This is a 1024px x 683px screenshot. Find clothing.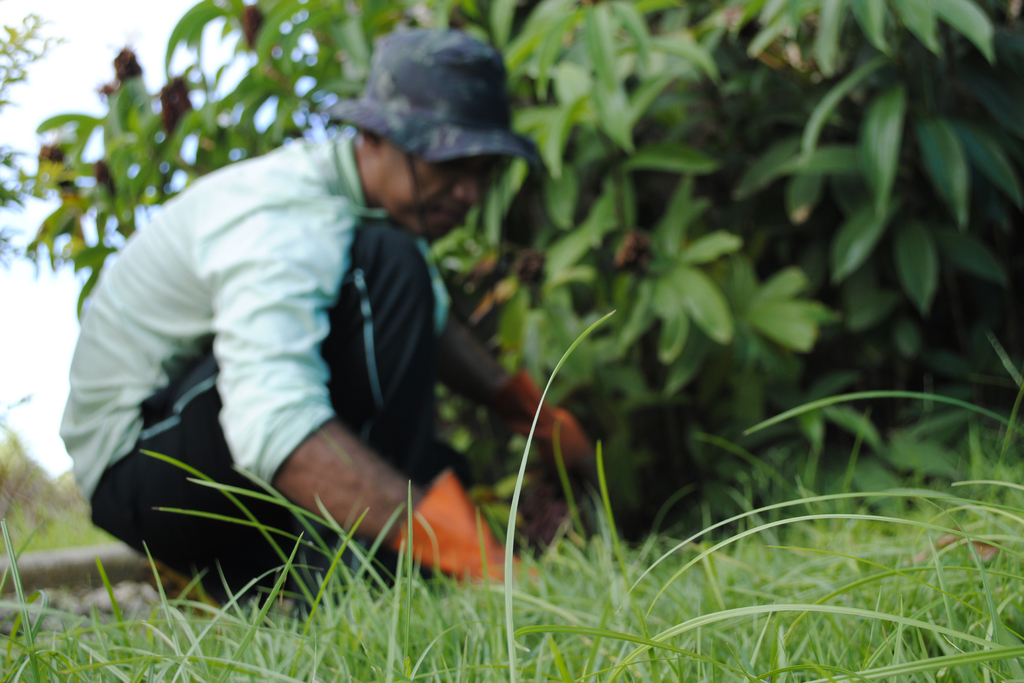
Bounding box: 76 109 529 606.
